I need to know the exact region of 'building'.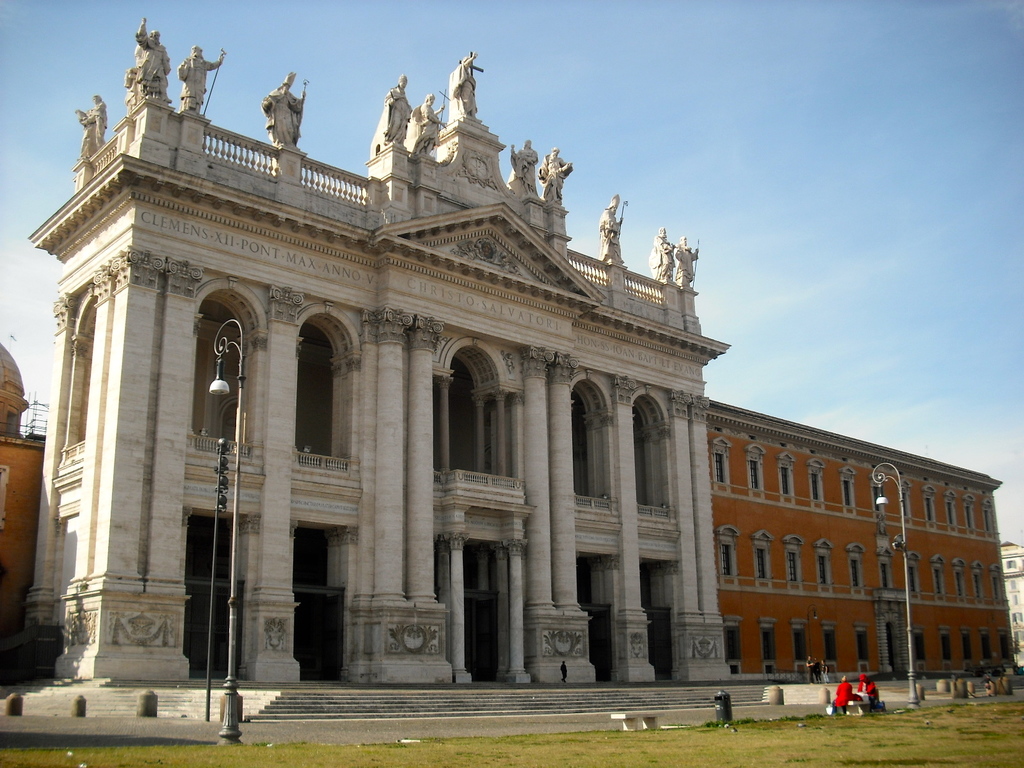
Region: box(0, 342, 53, 673).
